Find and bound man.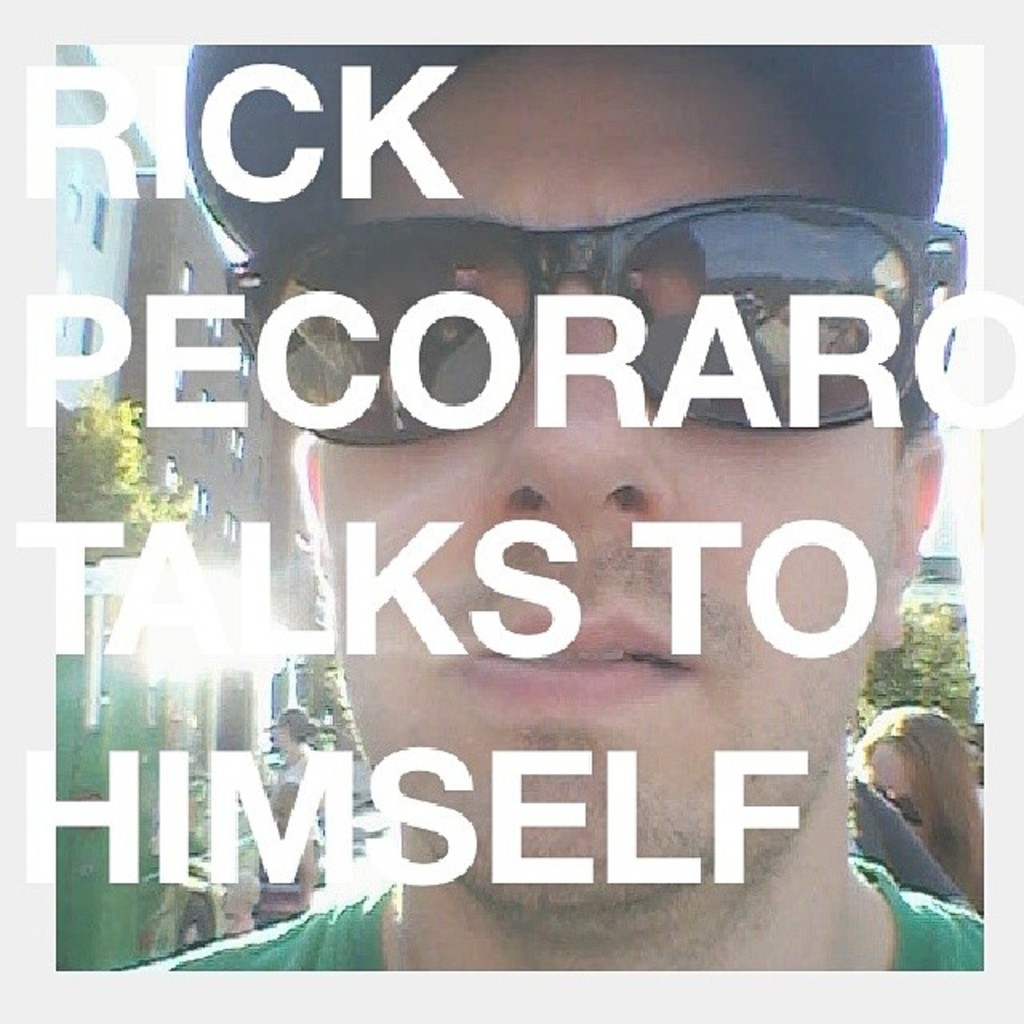
Bound: bbox=(53, 40, 982, 973).
